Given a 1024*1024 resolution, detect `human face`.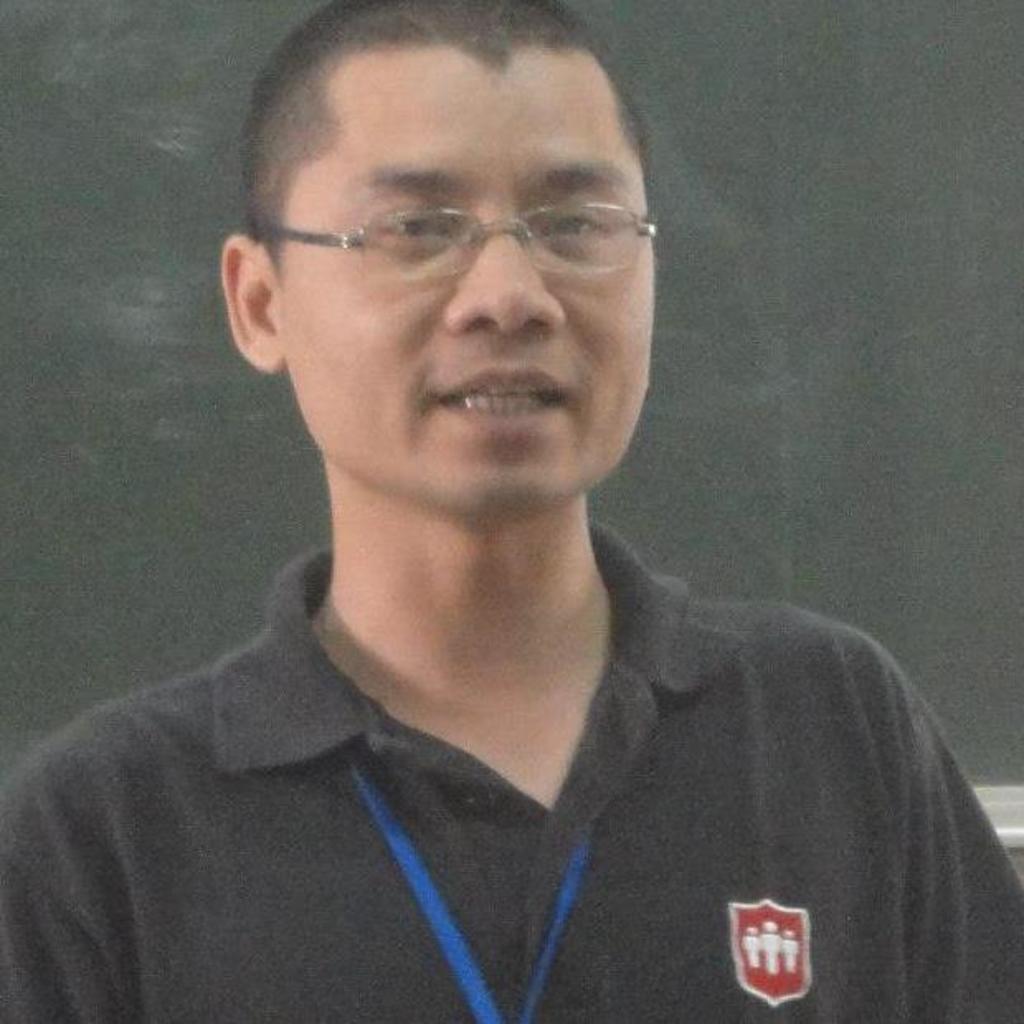
bbox(266, 46, 649, 514).
